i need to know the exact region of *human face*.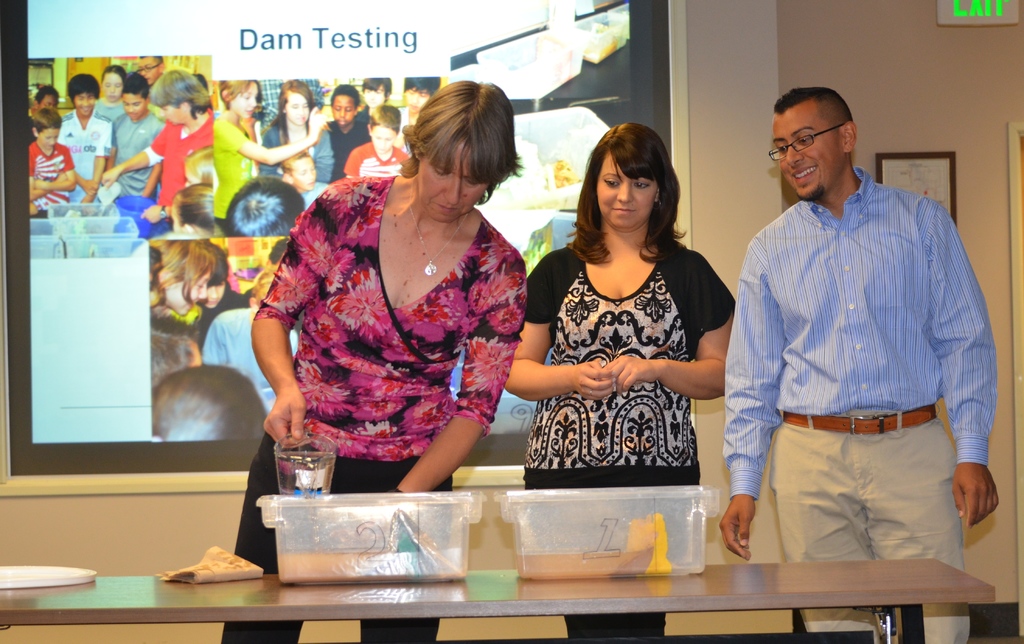
Region: [591, 150, 663, 225].
